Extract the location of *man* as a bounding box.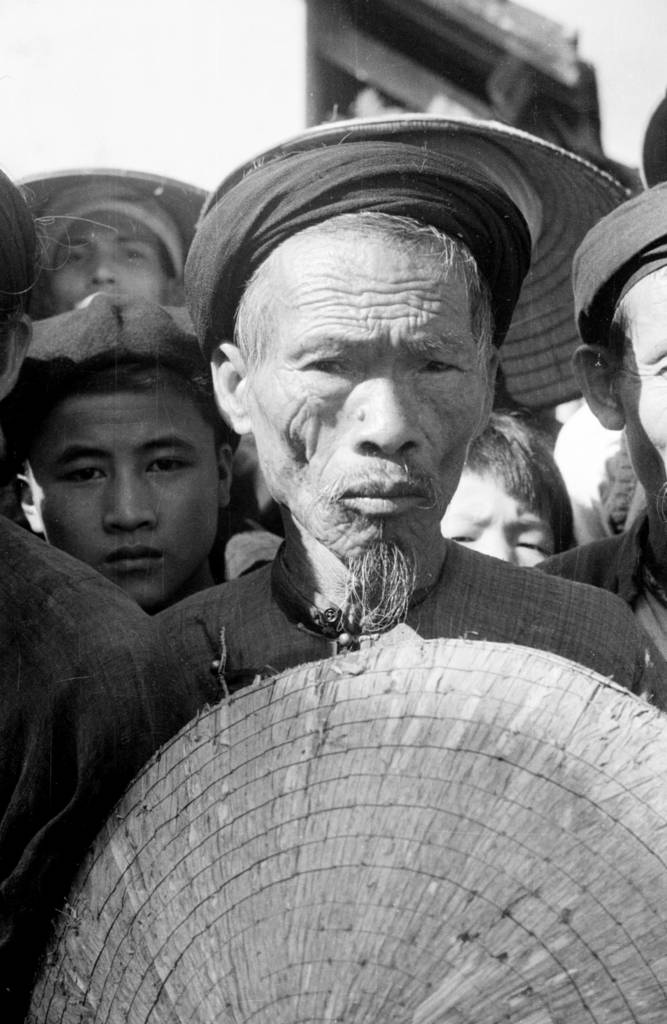
x1=163, y1=140, x2=655, y2=736.
